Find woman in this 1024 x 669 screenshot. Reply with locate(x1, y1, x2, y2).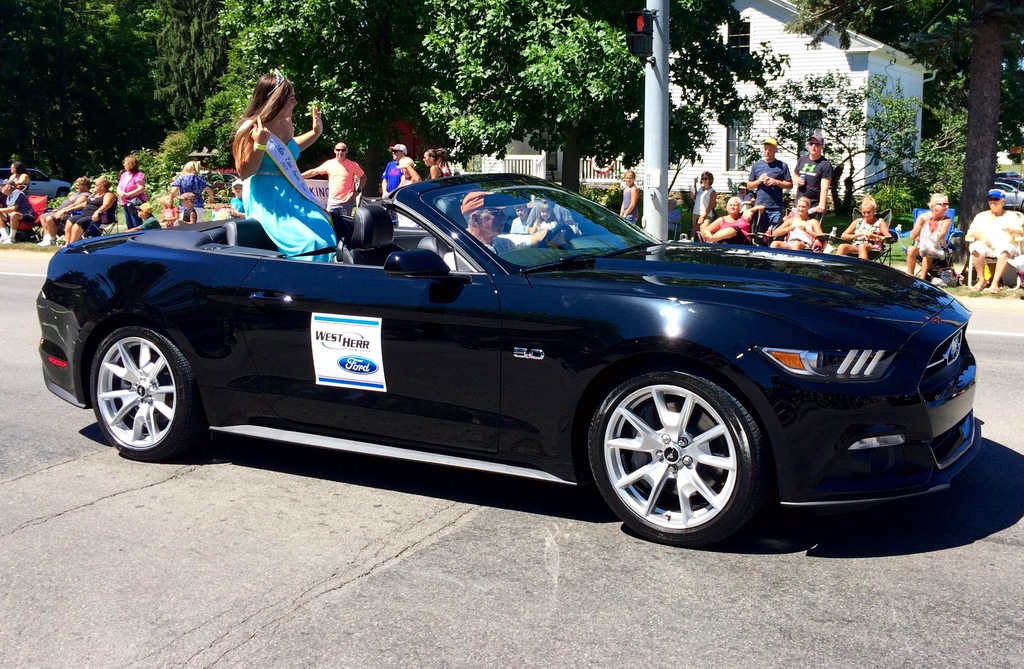
locate(615, 168, 640, 227).
